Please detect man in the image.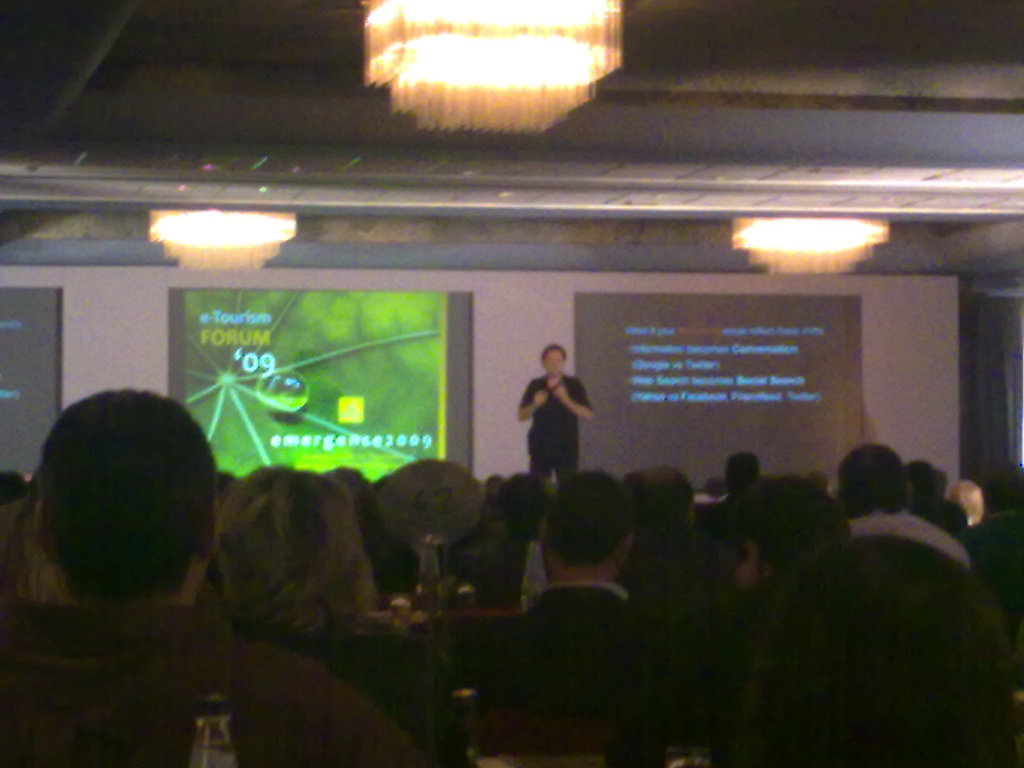
Rect(837, 448, 971, 569).
